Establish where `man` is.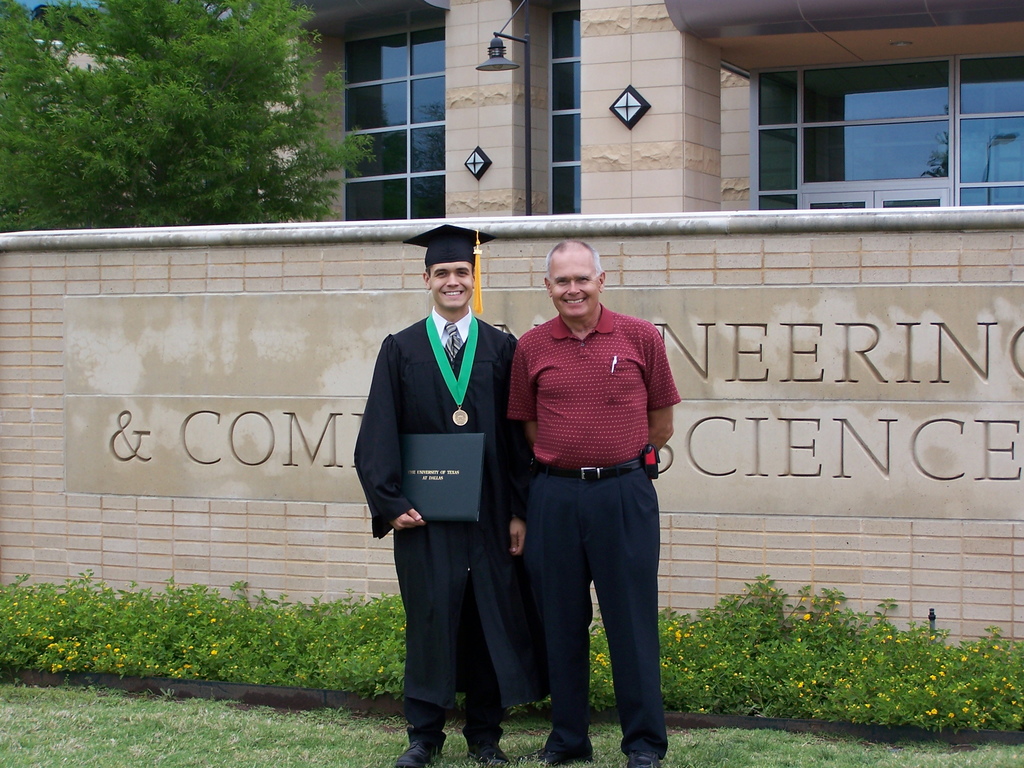
Established at region(355, 216, 536, 767).
